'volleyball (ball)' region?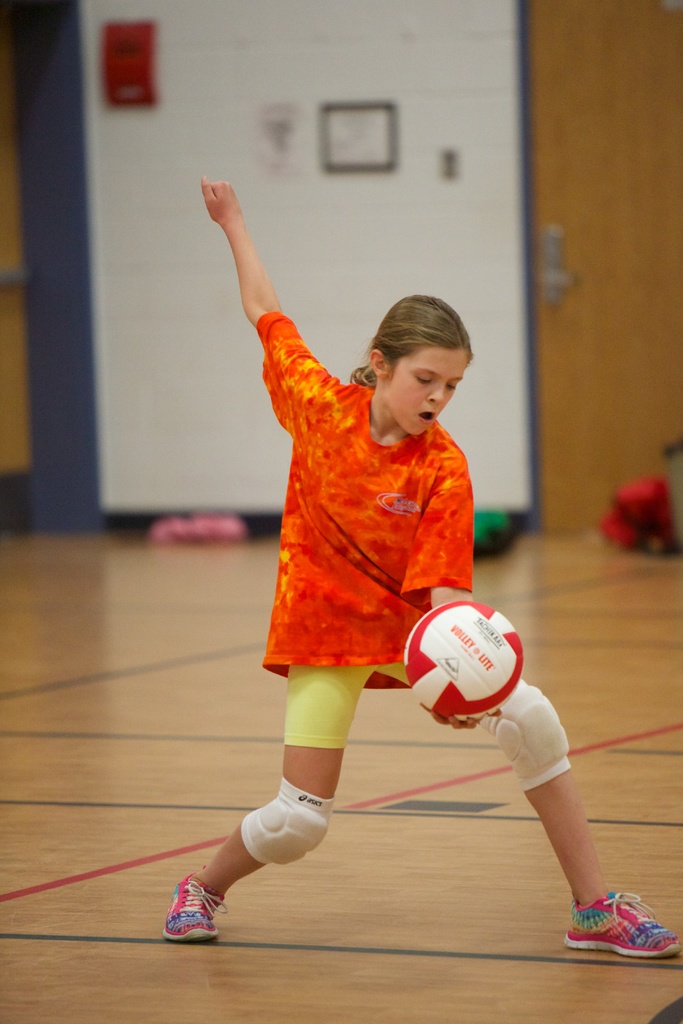
404:603:525:724
